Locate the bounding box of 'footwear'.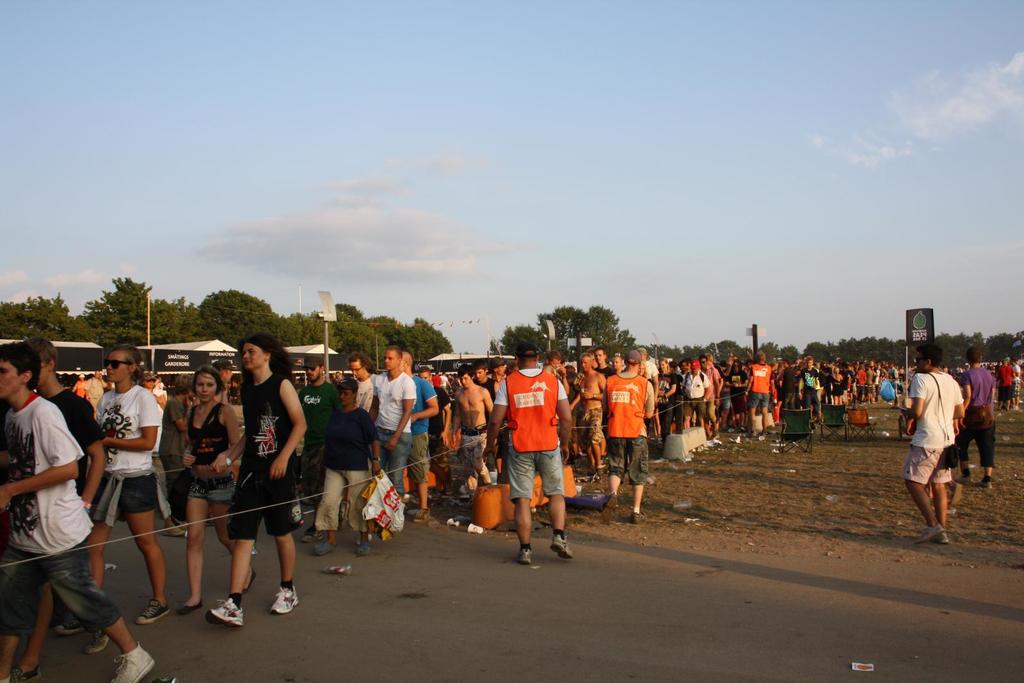
Bounding box: l=307, t=537, r=335, b=554.
